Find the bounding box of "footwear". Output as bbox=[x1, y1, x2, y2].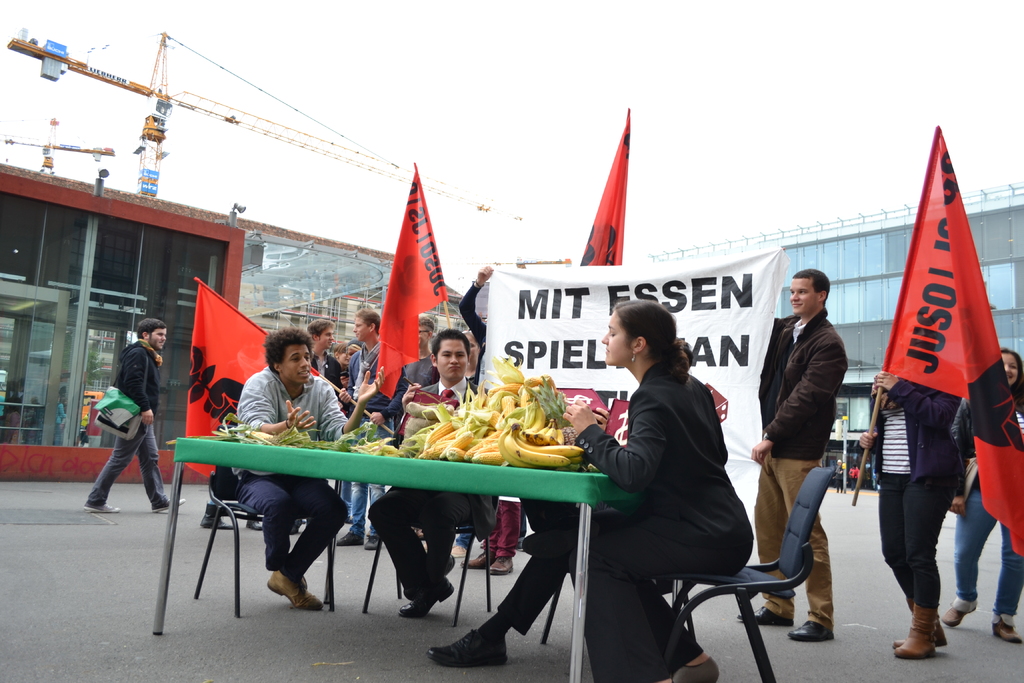
bbox=[84, 503, 121, 514].
